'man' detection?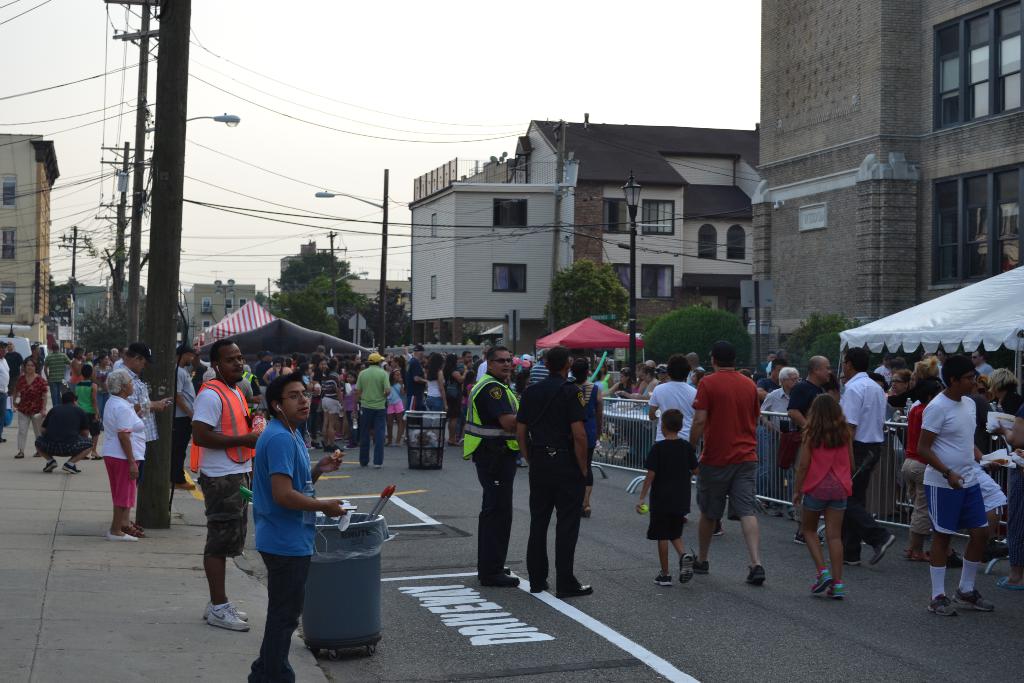
x1=248 y1=377 x2=346 y2=682
